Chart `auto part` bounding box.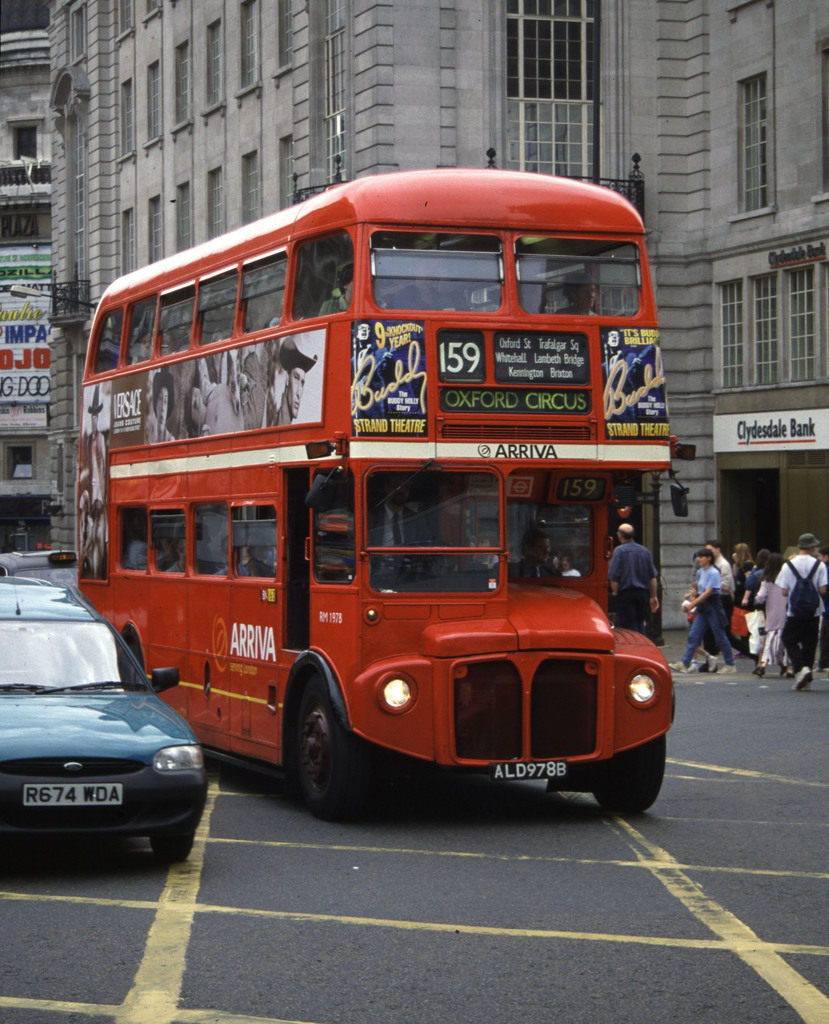
Charted: crop(593, 735, 670, 824).
